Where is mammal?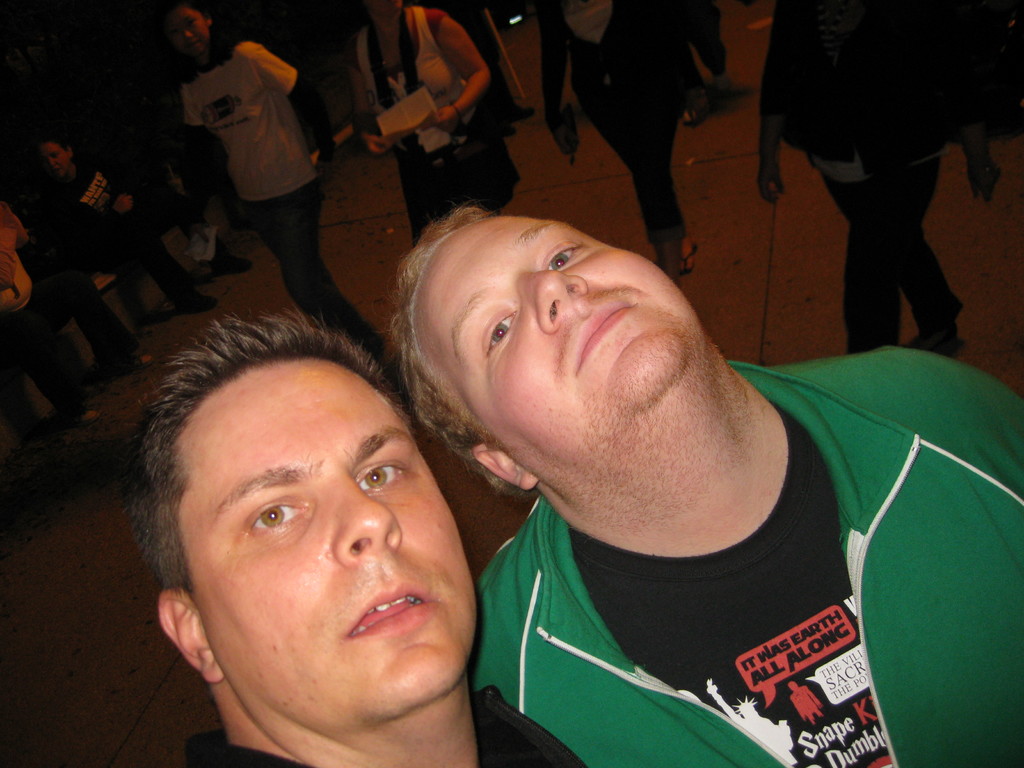
(x1=83, y1=264, x2=548, y2=765).
